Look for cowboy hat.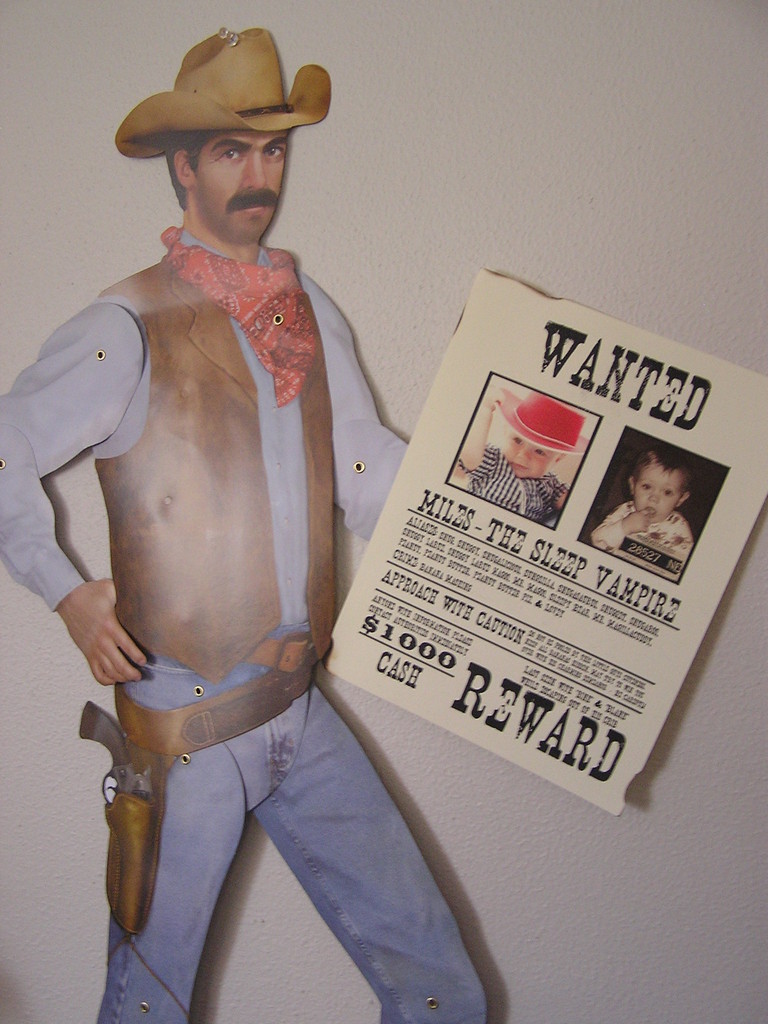
Found: bbox(496, 386, 597, 456).
